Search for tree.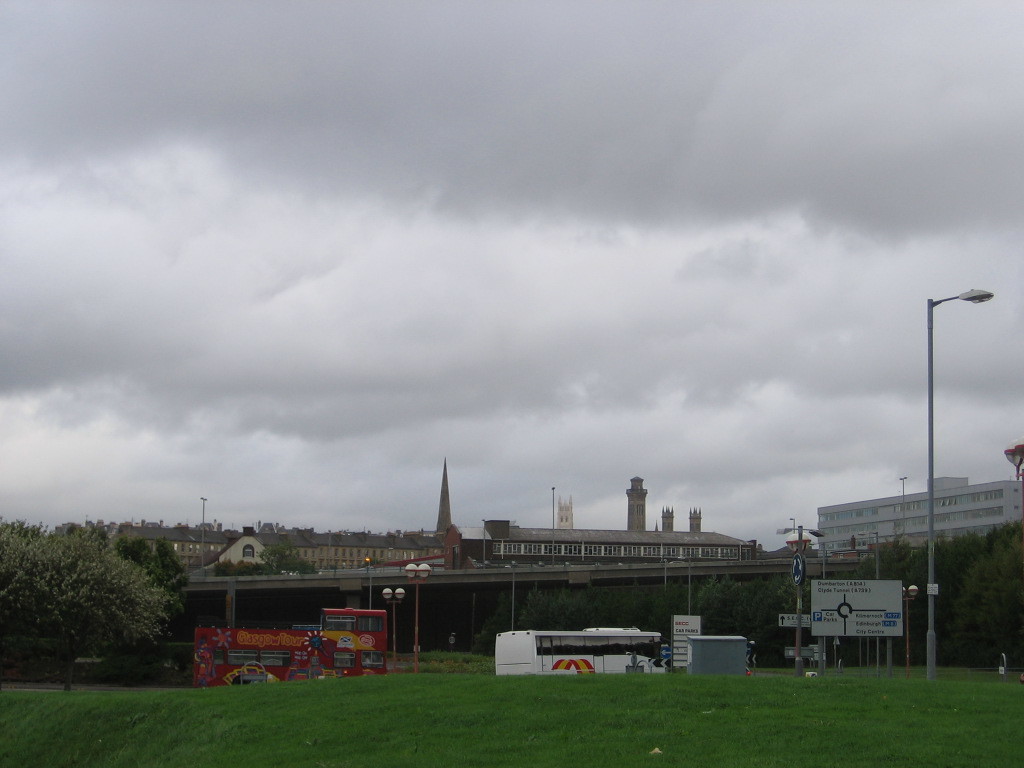
Found at pyautogui.locateOnScreen(138, 540, 148, 568).
